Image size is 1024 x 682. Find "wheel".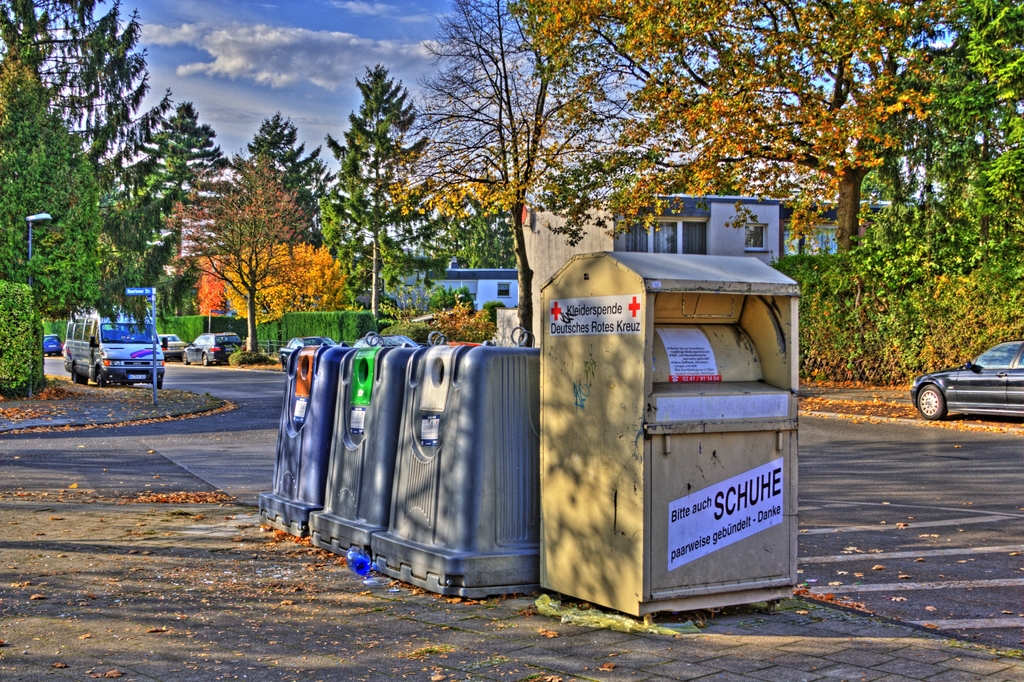
{"x1": 183, "y1": 353, "x2": 189, "y2": 368}.
